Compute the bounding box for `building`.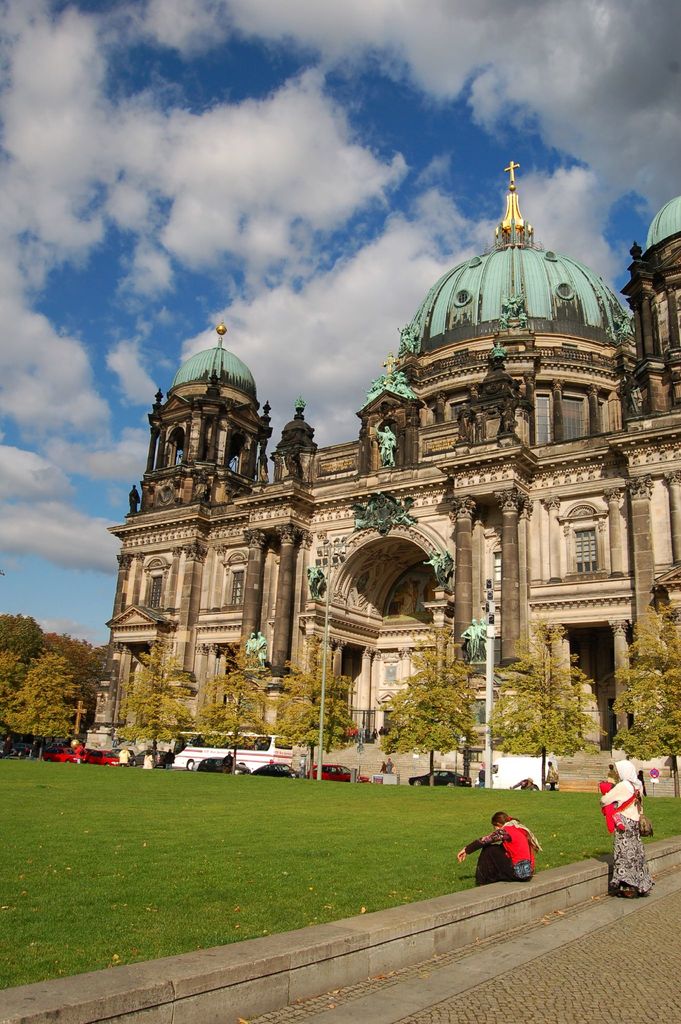
Rect(84, 162, 680, 799).
